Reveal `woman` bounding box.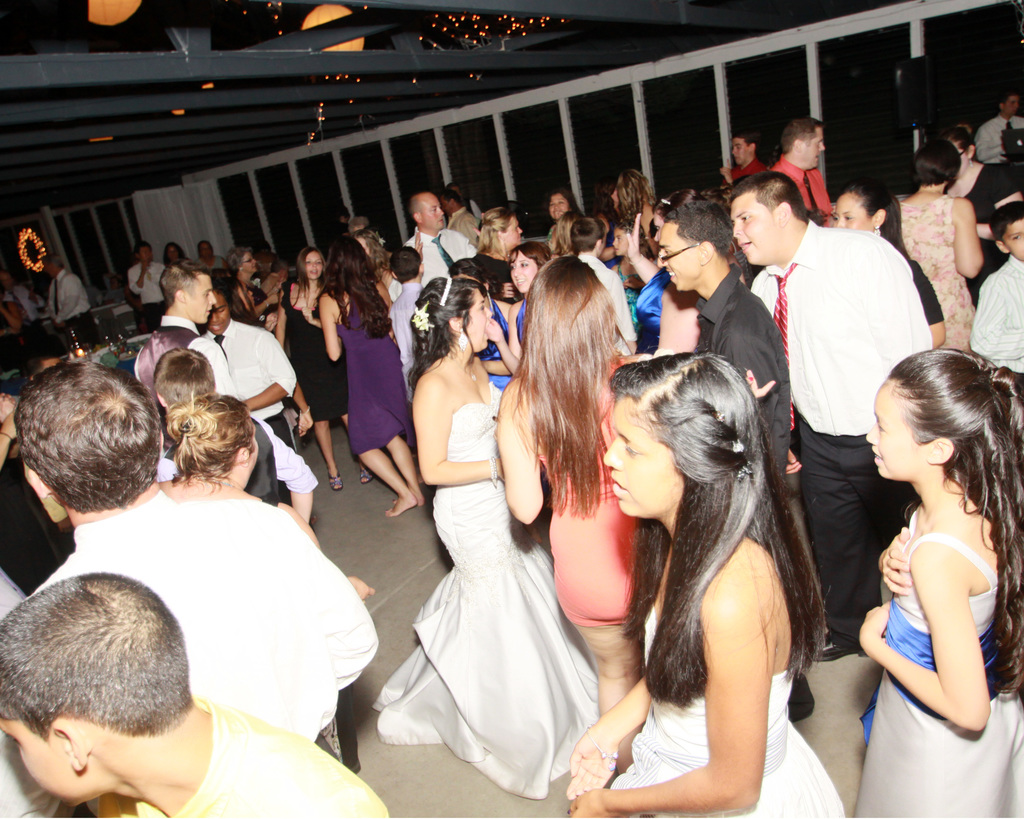
Revealed: <region>365, 276, 605, 801</region>.
